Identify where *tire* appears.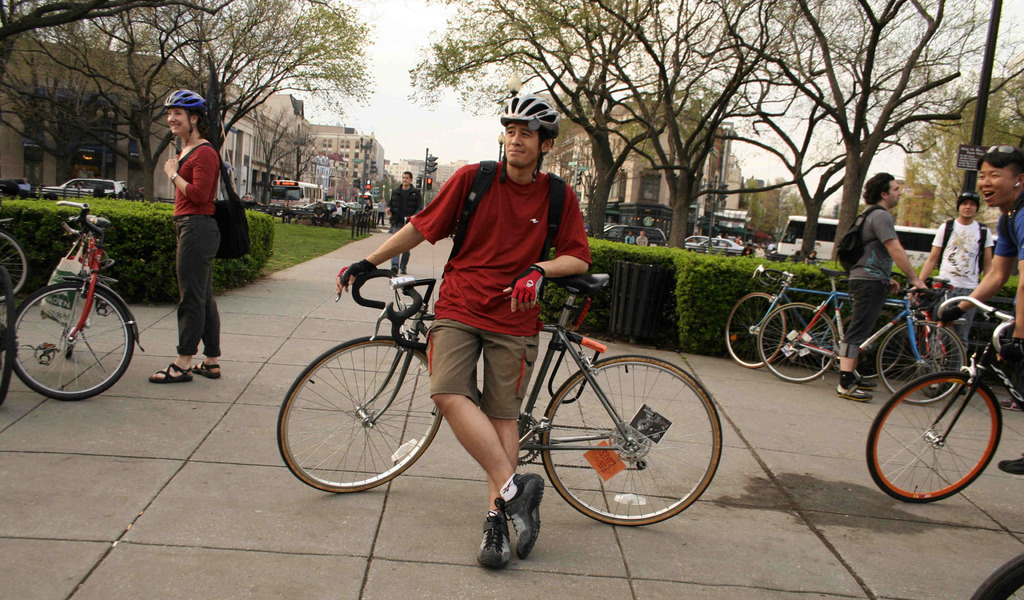
Appears at [left=723, top=286, right=783, bottom=369].
